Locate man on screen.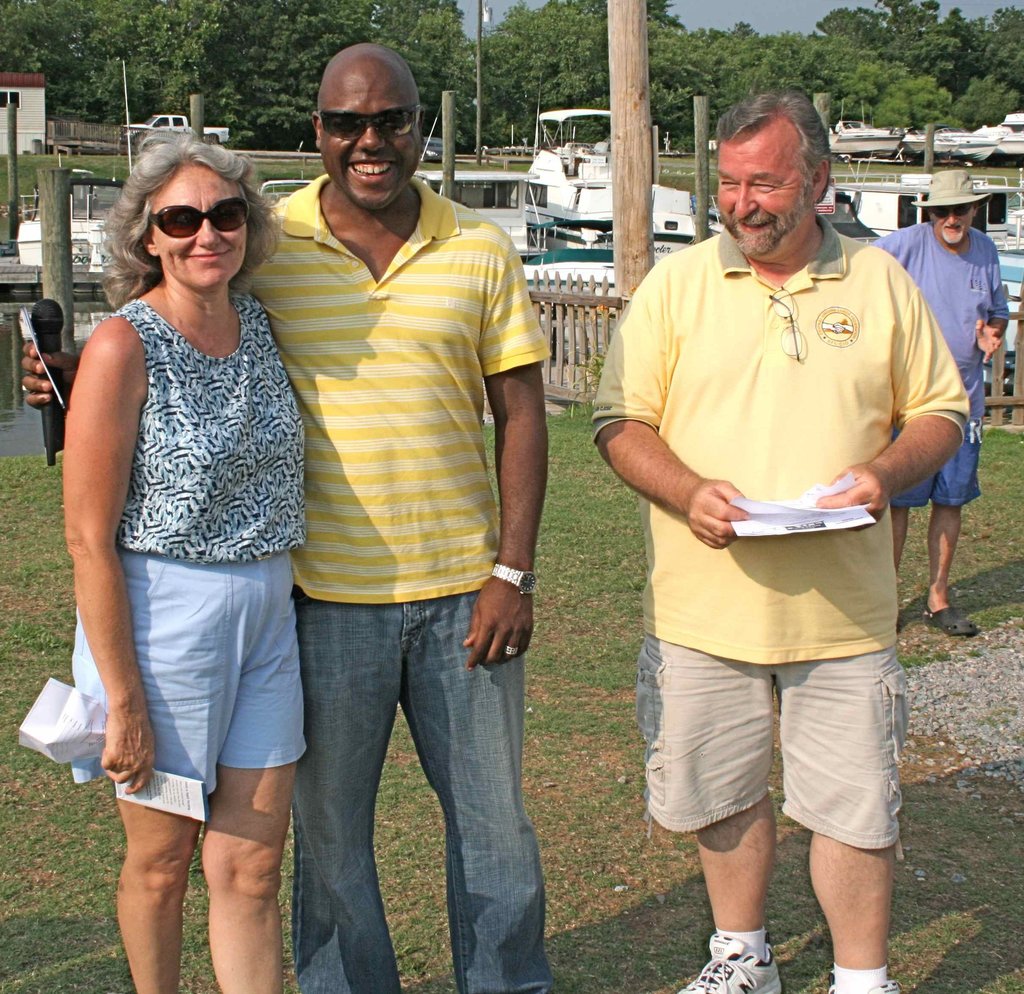
On screen at pyautogui.locateOnScreen(19, 36, 556, 993).
